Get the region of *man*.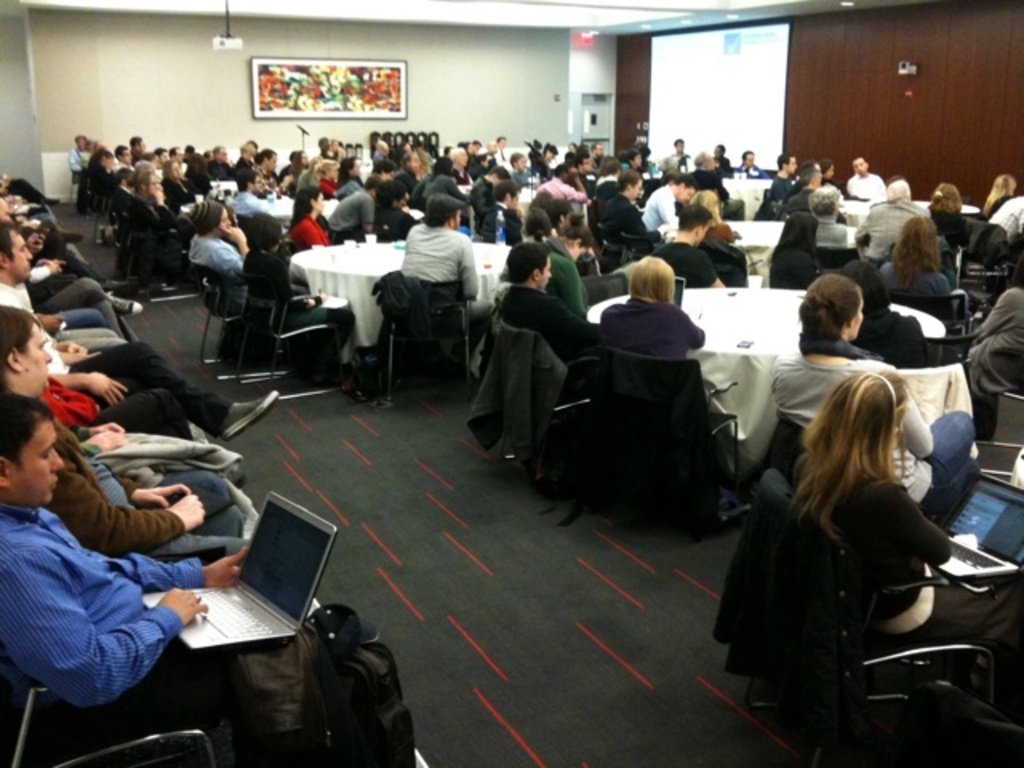
box=[650, 200, 718, 286].
